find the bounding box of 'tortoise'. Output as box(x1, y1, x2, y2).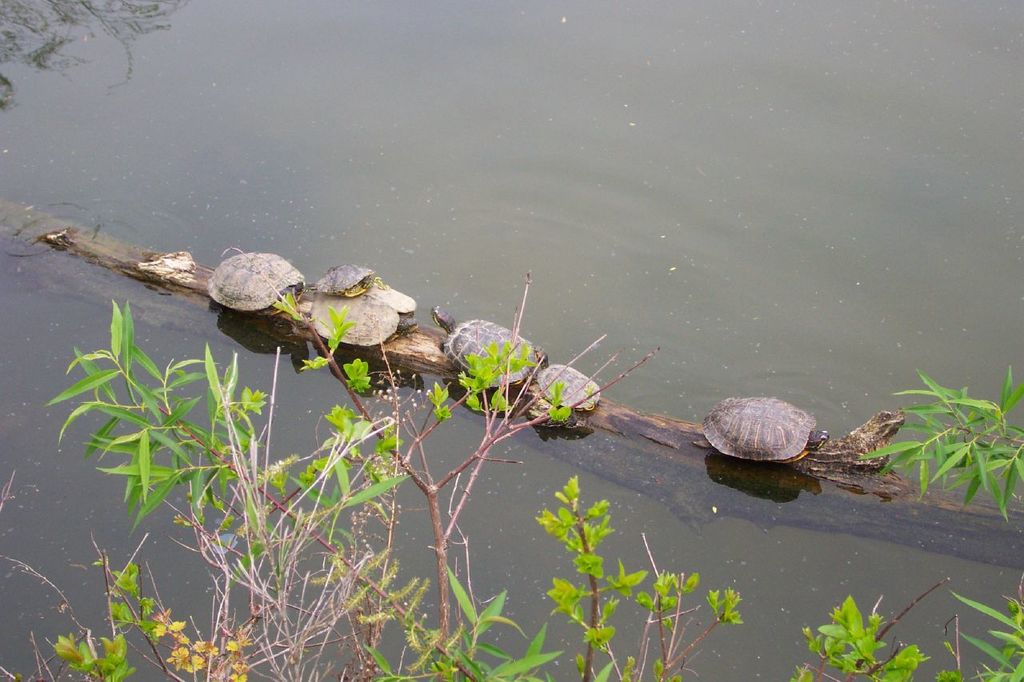
box(205, 250, 310, 317).
